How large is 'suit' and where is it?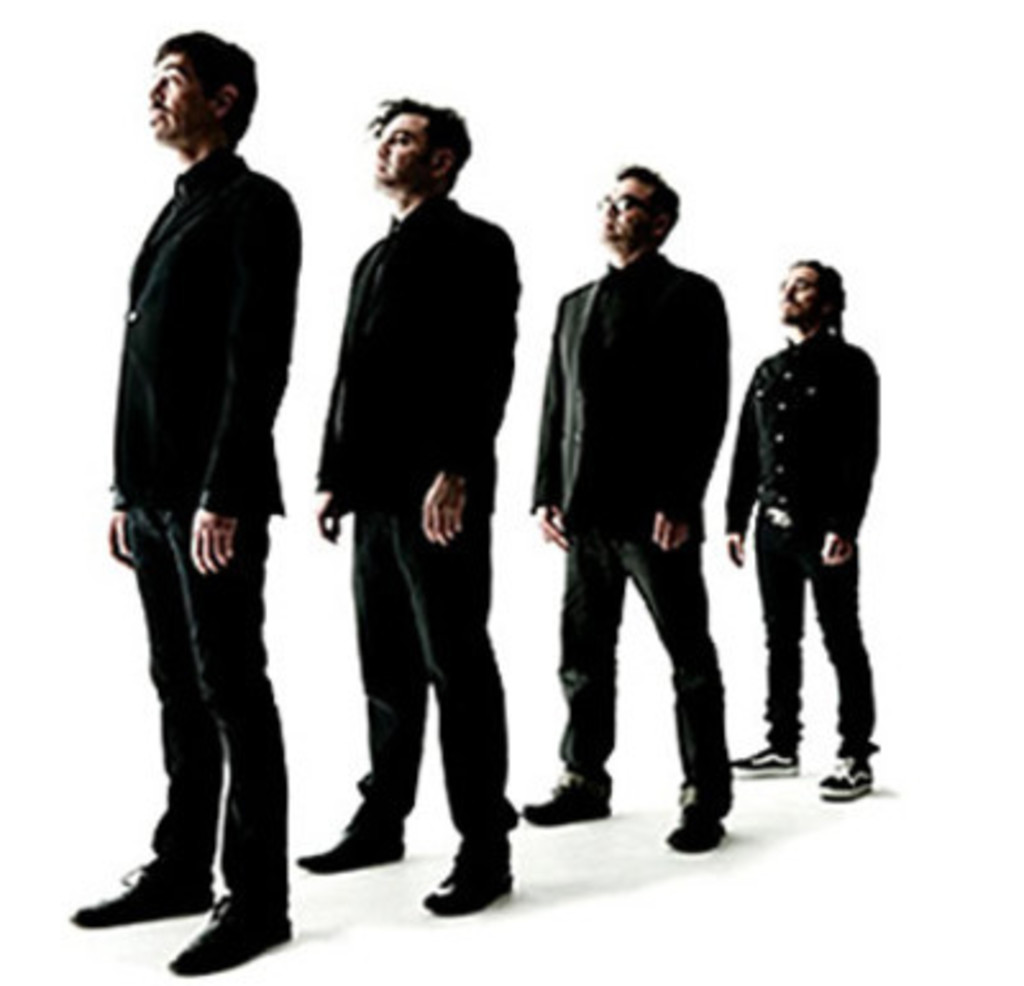
Bounding box: 724:295:878:796.
